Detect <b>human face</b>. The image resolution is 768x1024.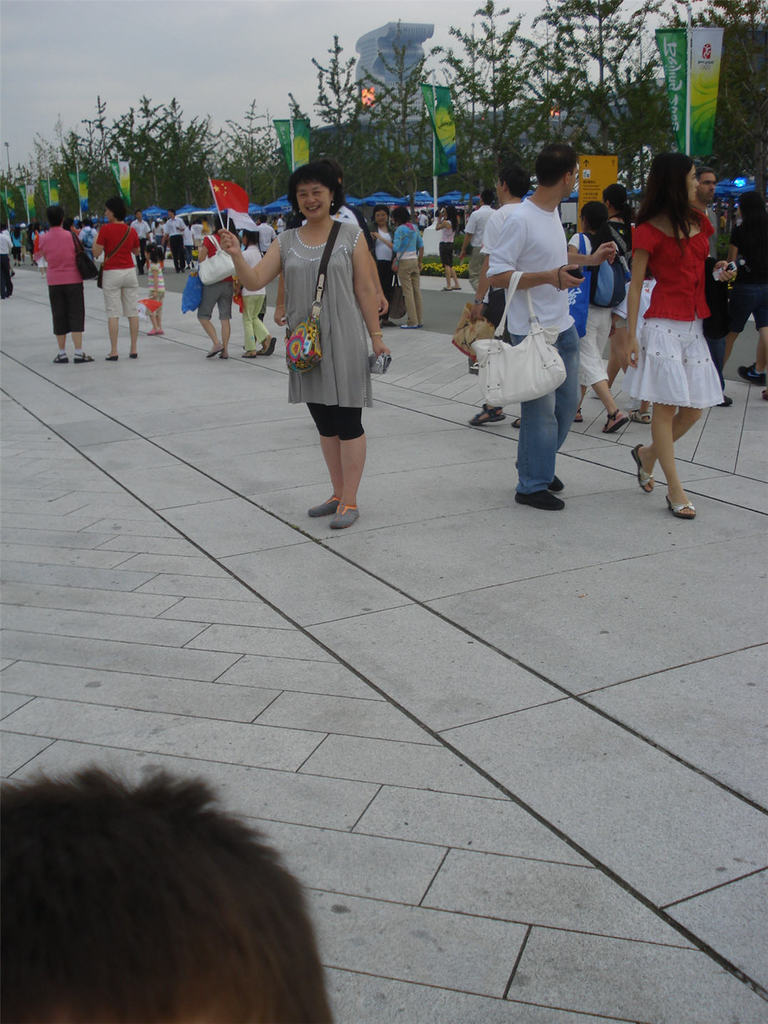
box=[687, 163, 701, 202].
